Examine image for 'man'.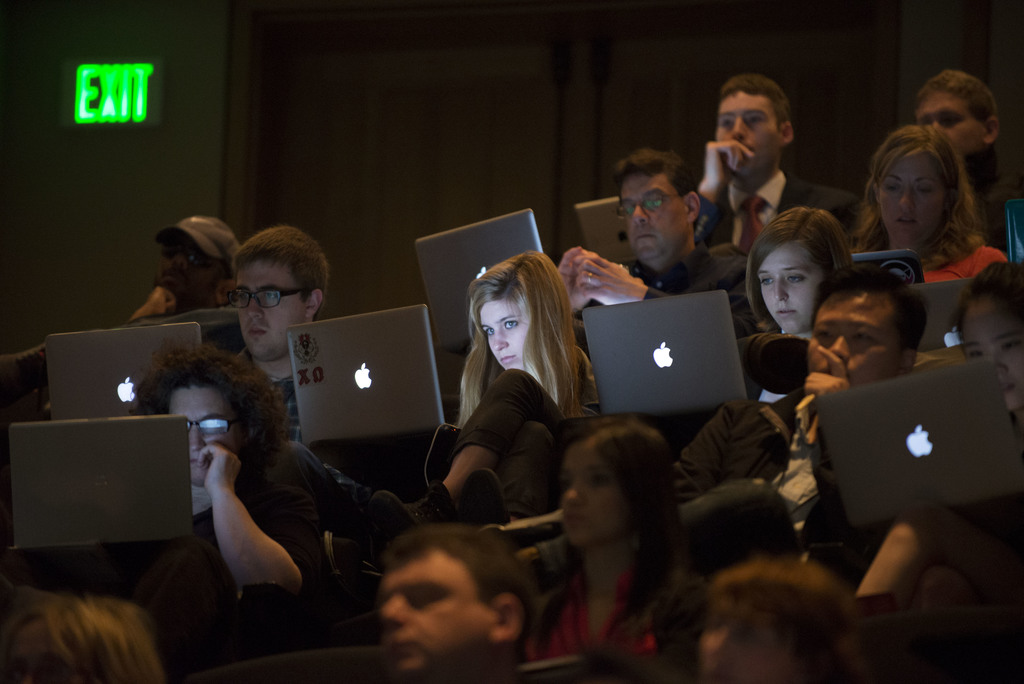
Examination result: (x1=690, y1=80, x2=838, y2=234).
